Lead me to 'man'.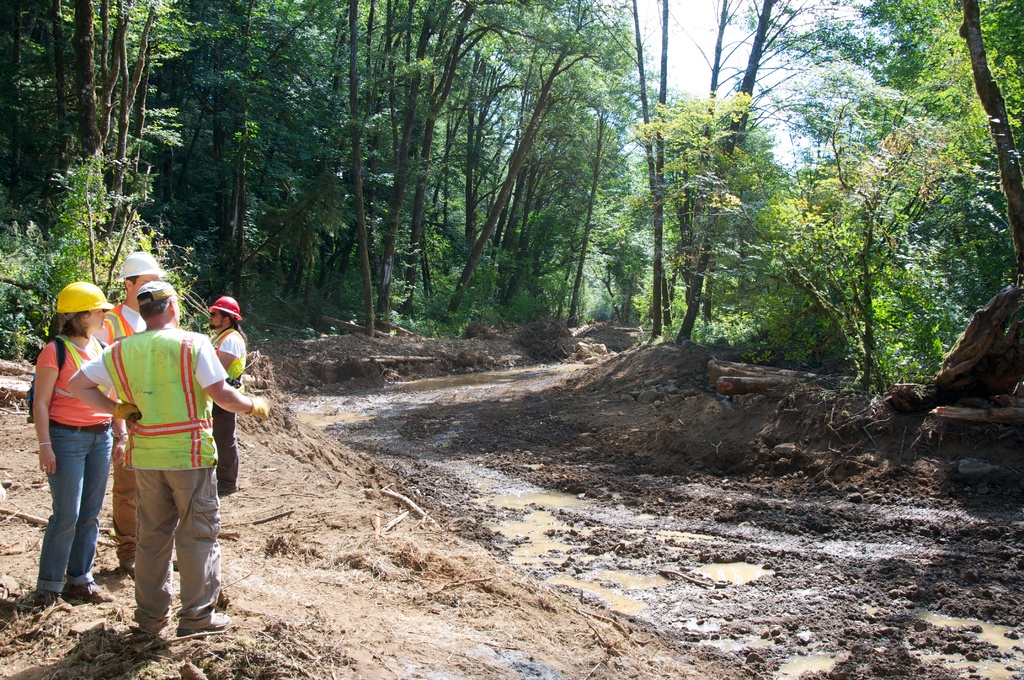
Lead to [207,294,244,494].
